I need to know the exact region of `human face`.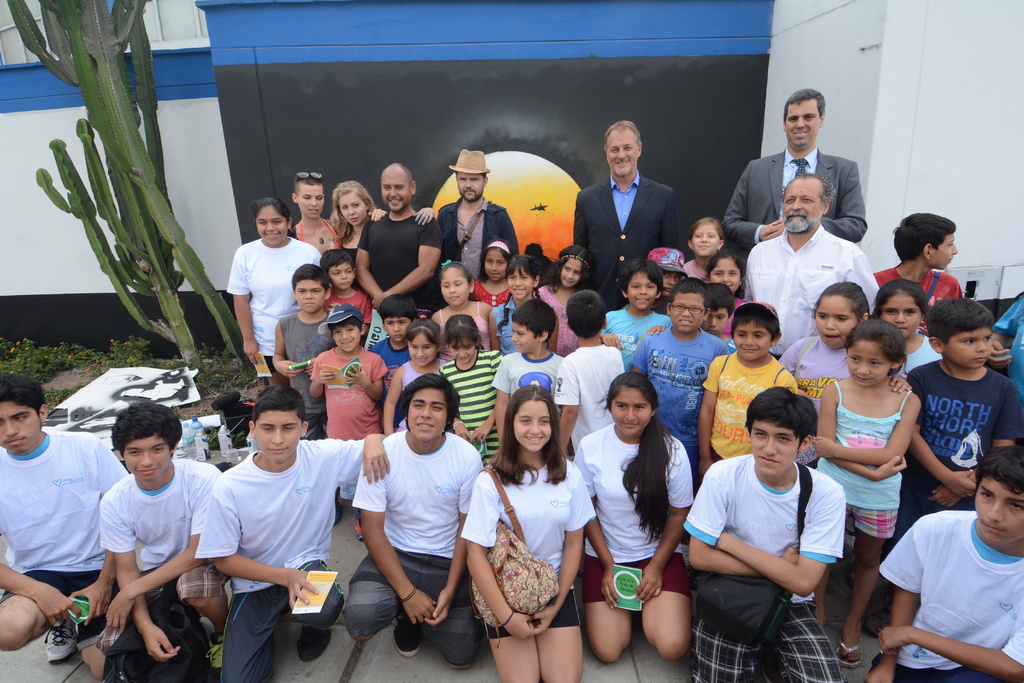
Region: select_region(612, 388, 653, 433).
